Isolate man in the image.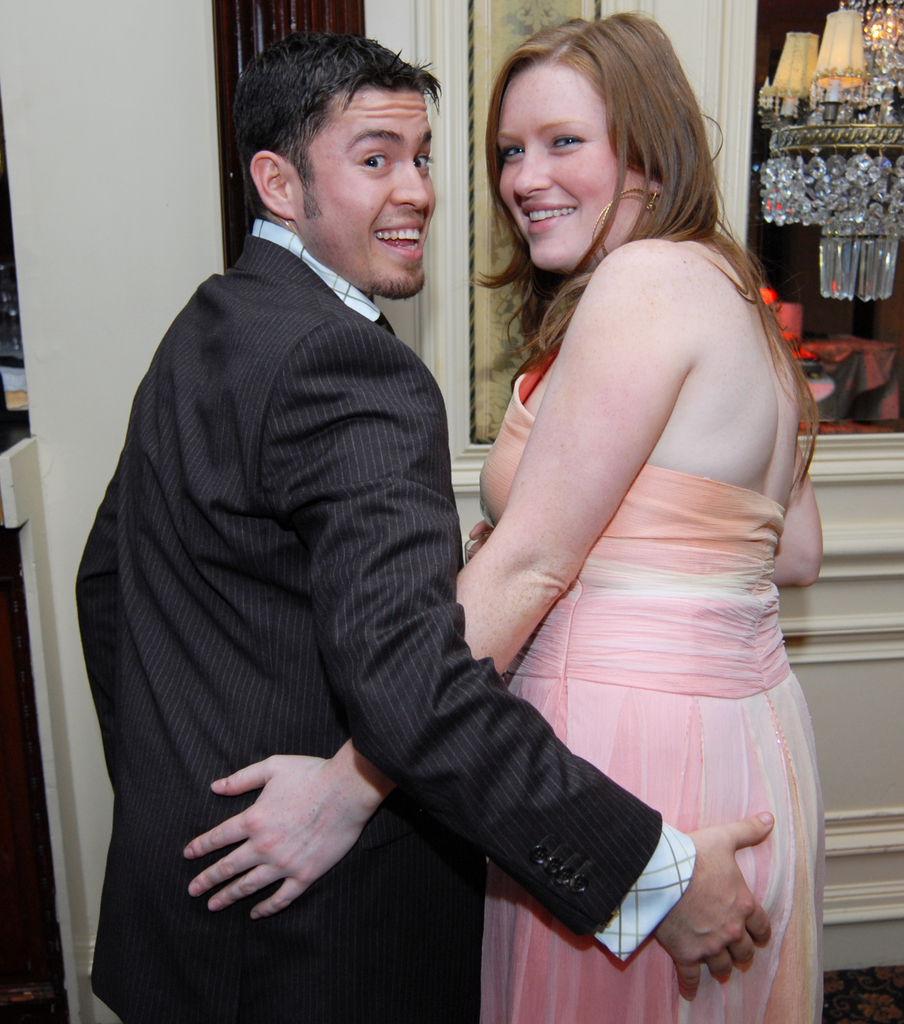
Isolated region: 85 34 785 1023.
